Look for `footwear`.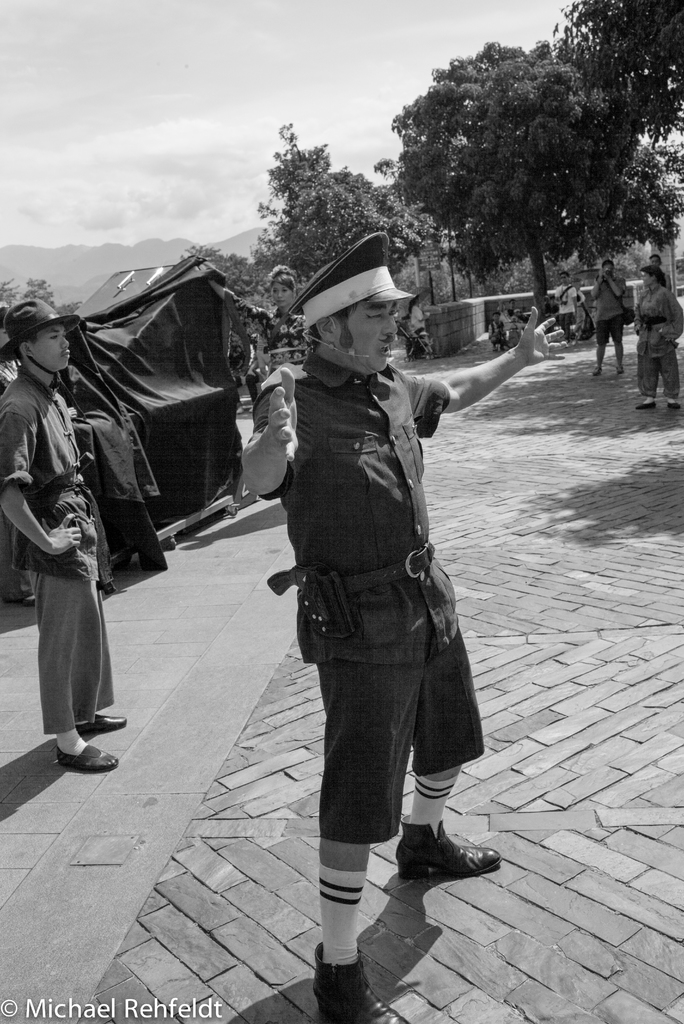
Found: <box>636,403,655,406</box>.
